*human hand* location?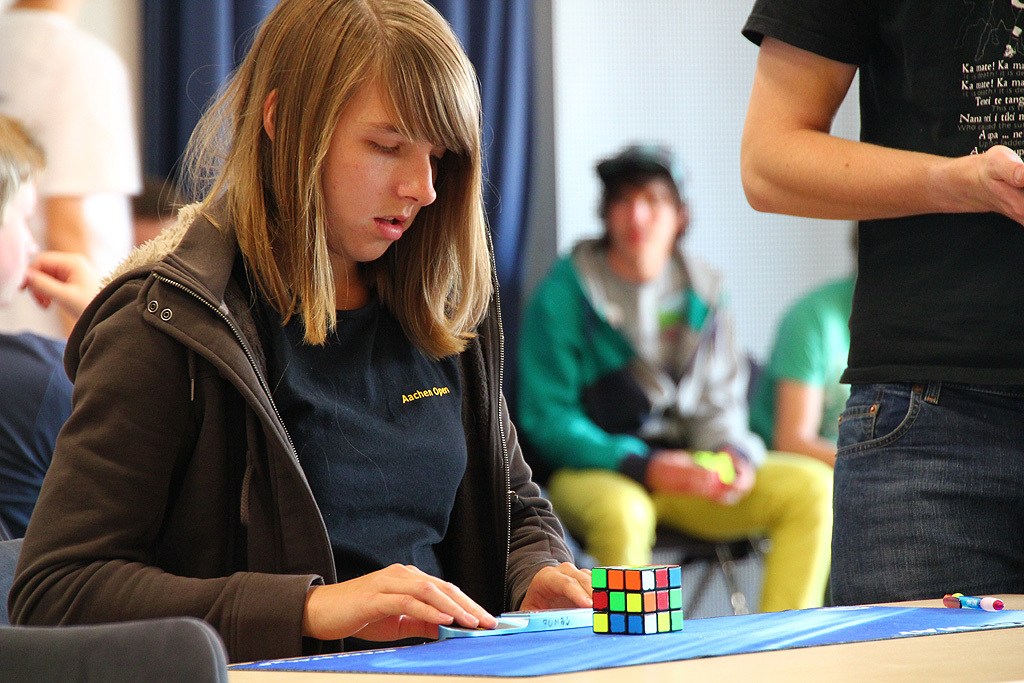
left=15, top=248, right=106, bottom=323
